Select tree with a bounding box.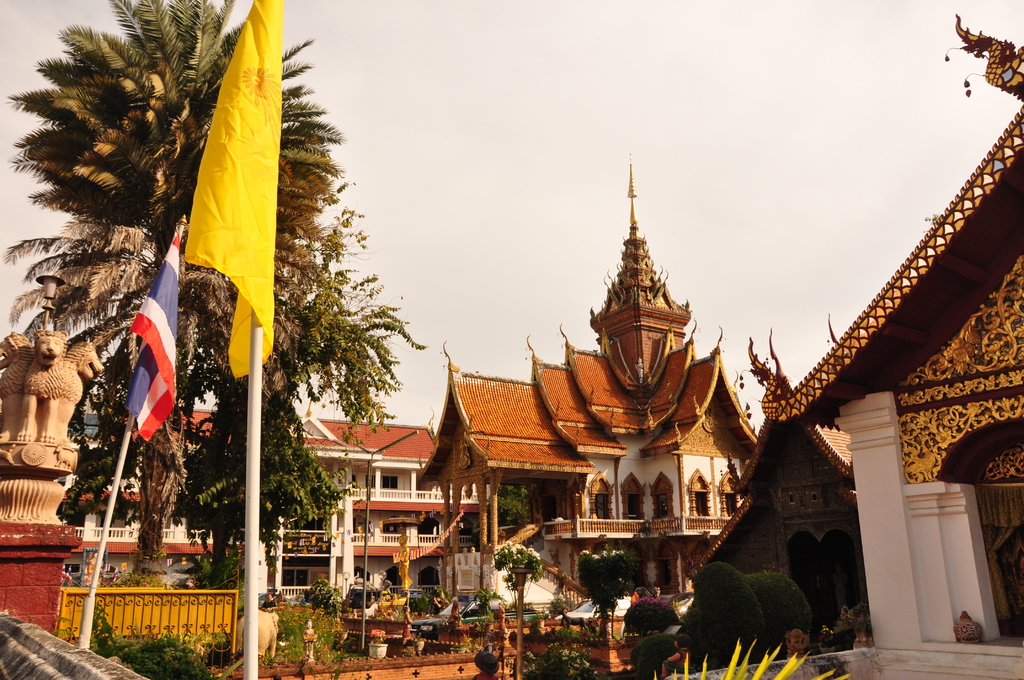
x1=300, y1=571, x2=346, y2=623.
